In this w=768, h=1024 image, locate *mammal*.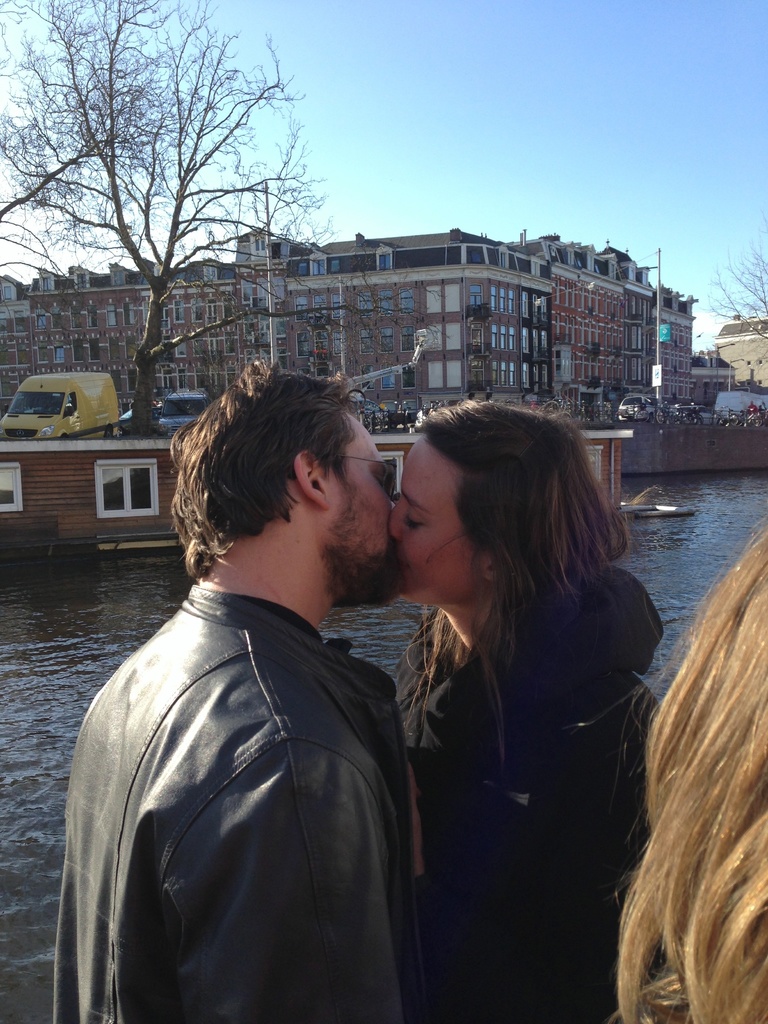
Bounding box: 598, 519, 767, 1023.
